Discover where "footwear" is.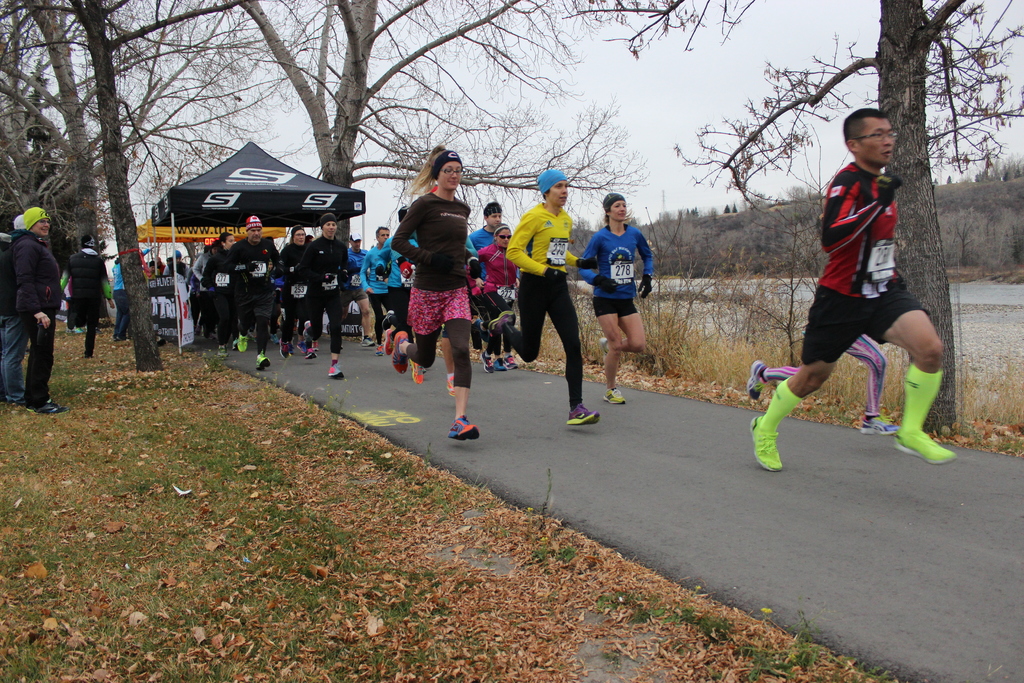
Discovered at locate(448, 373, 458, 394).
